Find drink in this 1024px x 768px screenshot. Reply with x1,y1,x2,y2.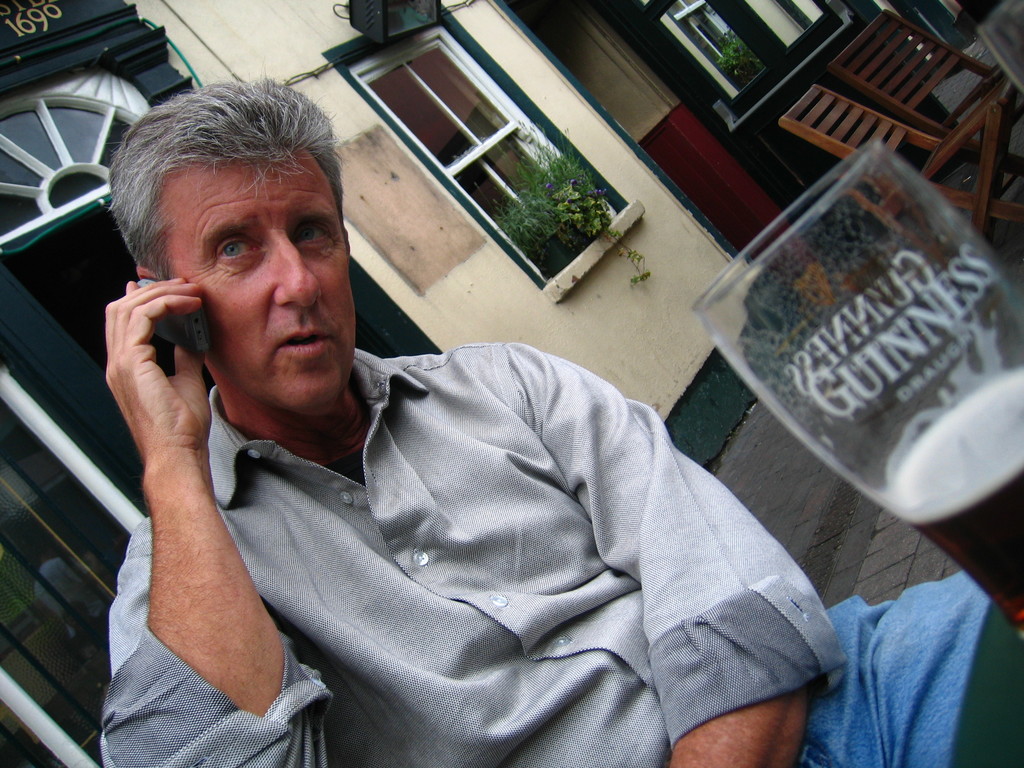
894,365,1023,643.
